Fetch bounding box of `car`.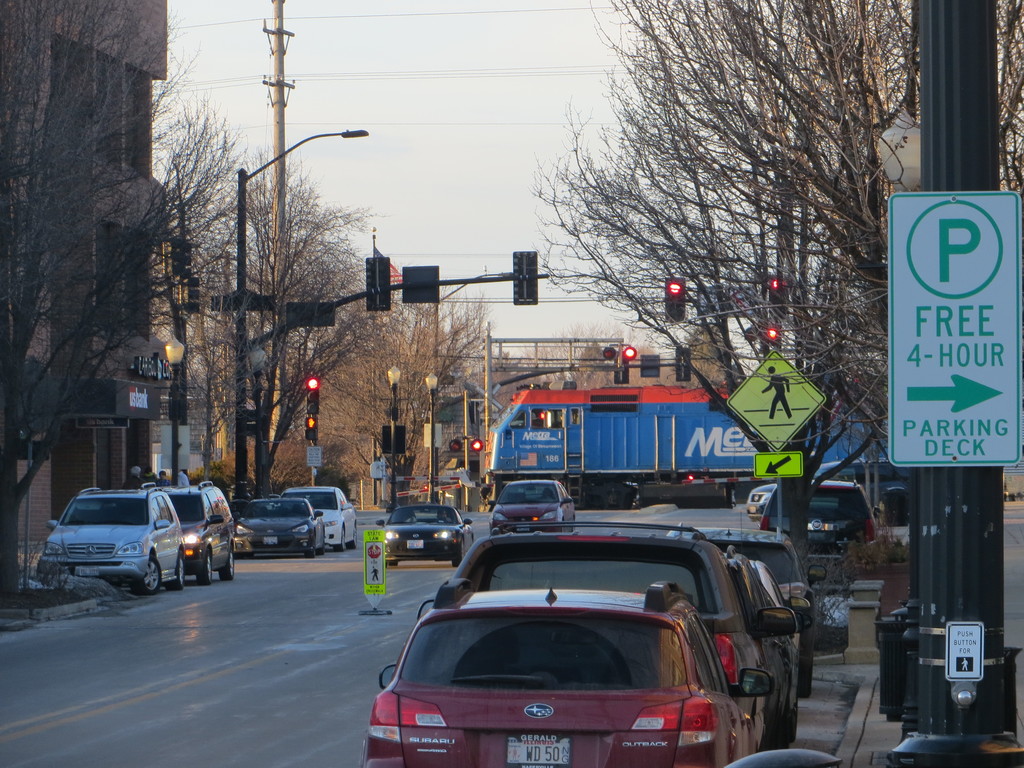
Bbox: BBox(744, 454, 911, 534).
